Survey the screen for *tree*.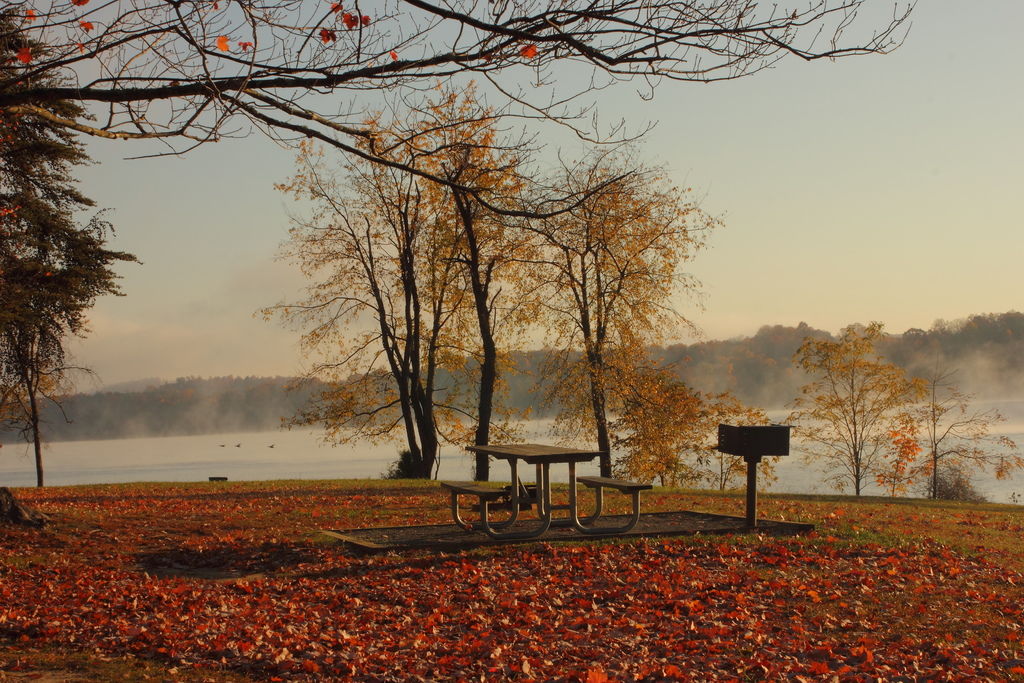
Survey found: x1=872, y1=377, x2=1023, y2=499.
